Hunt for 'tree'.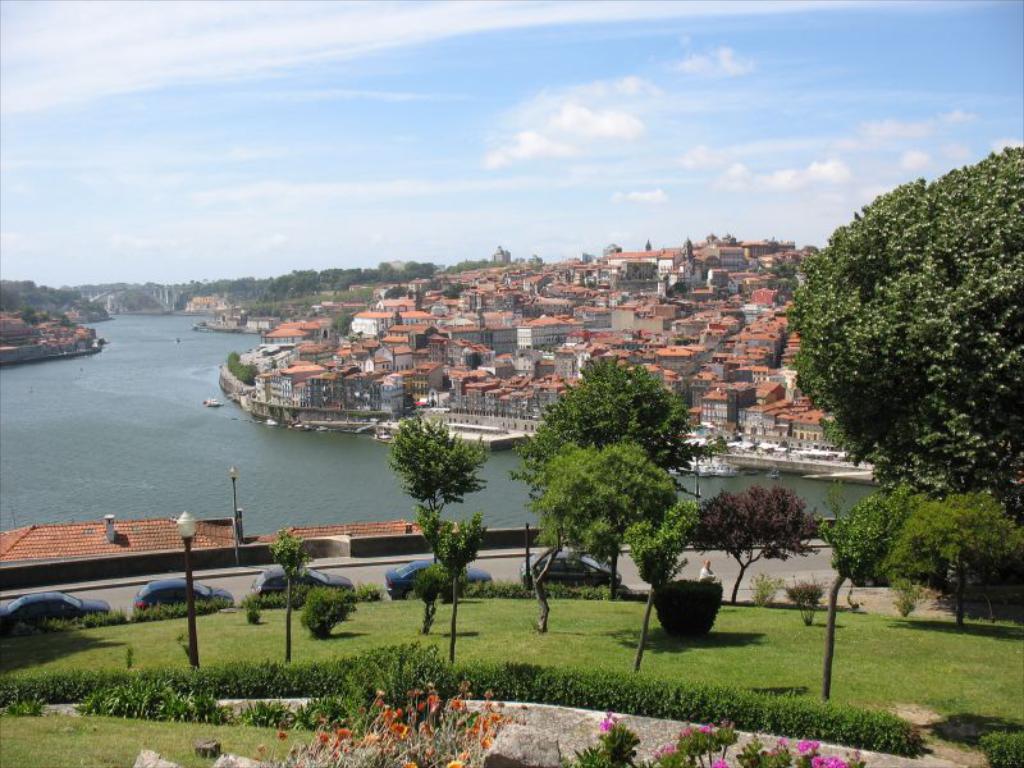
Hunted down at <box>516,352,712,499</box>.
